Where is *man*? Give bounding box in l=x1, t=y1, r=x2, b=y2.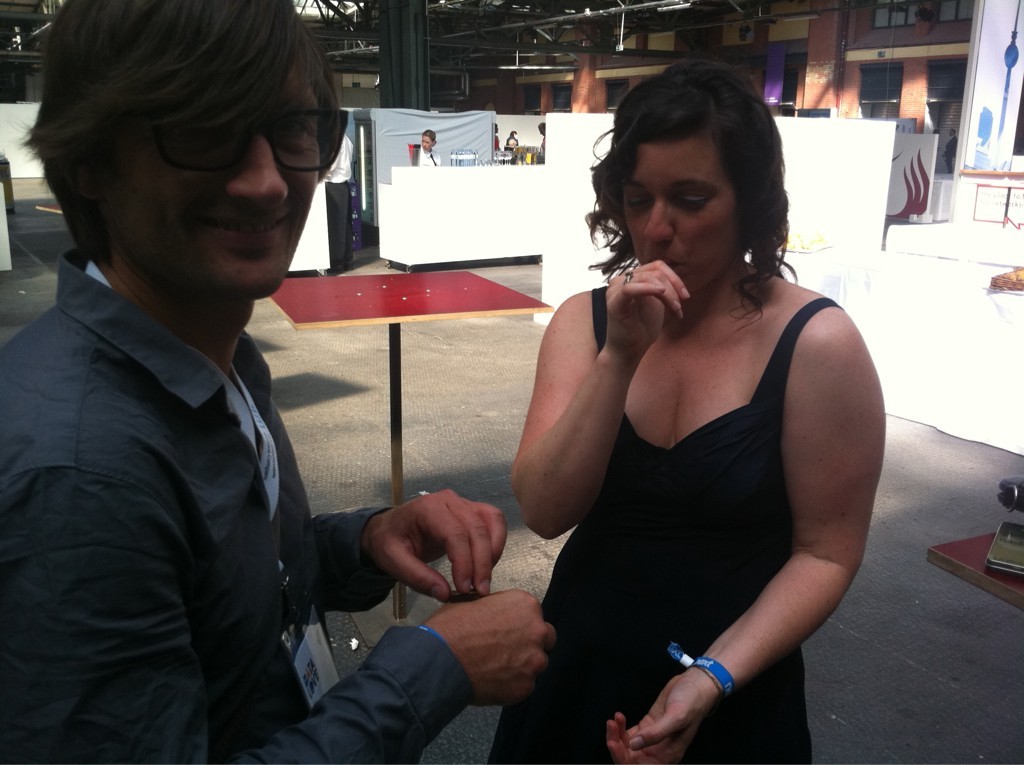
l=0, t=0, r=562, b=764.
